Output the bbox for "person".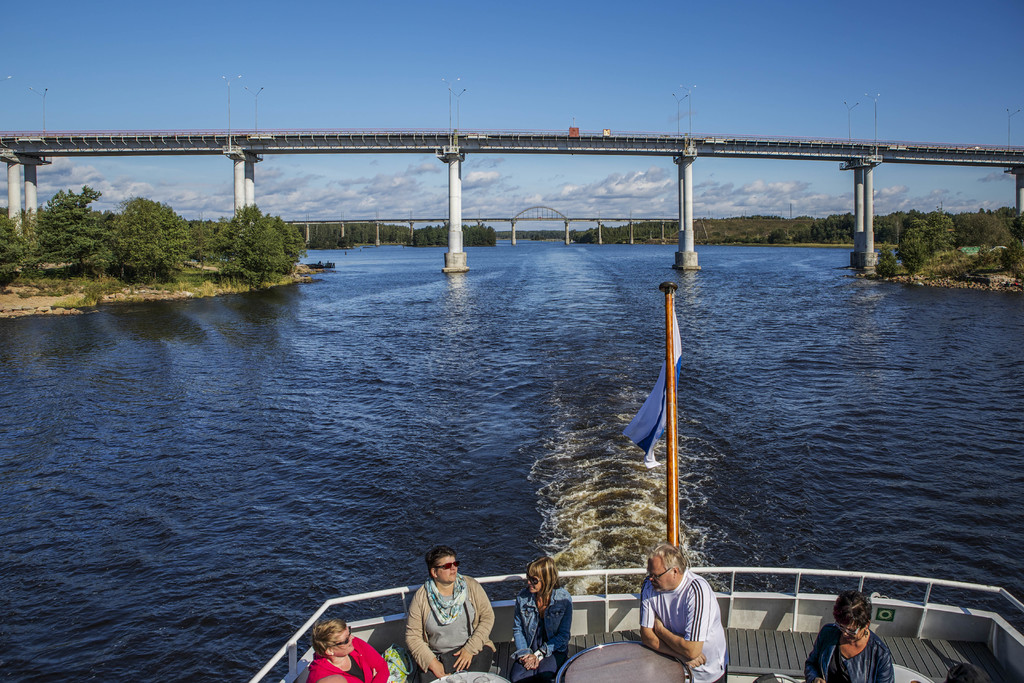
{"left": 516, "top": 553, "right": 572, "bottom": 682}.
